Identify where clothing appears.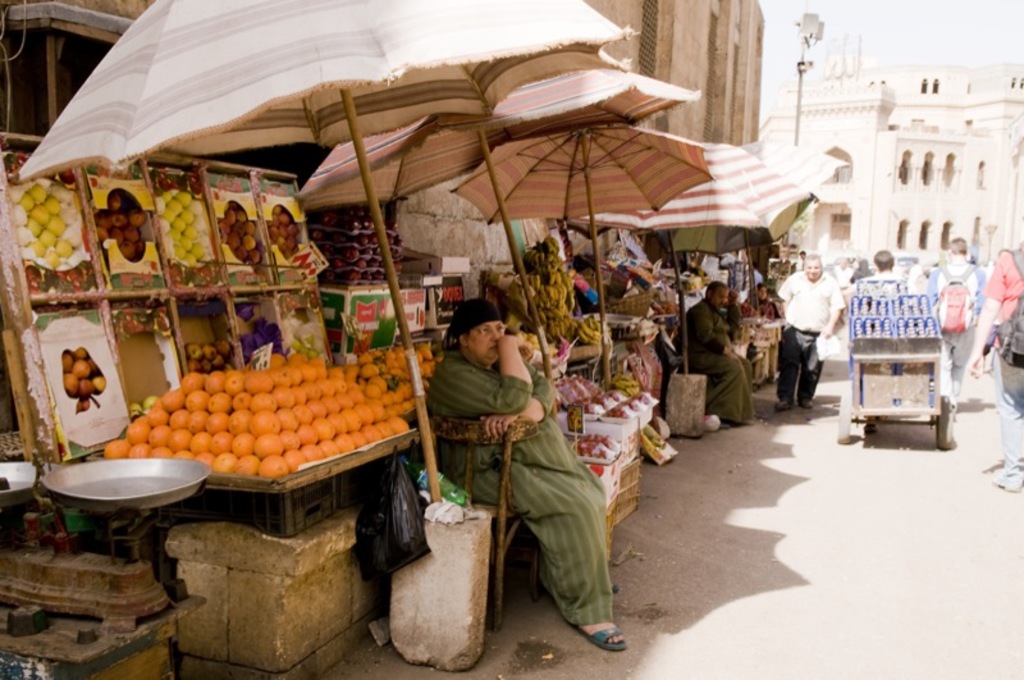
Appears at box=[676, 291, 759, 437].
